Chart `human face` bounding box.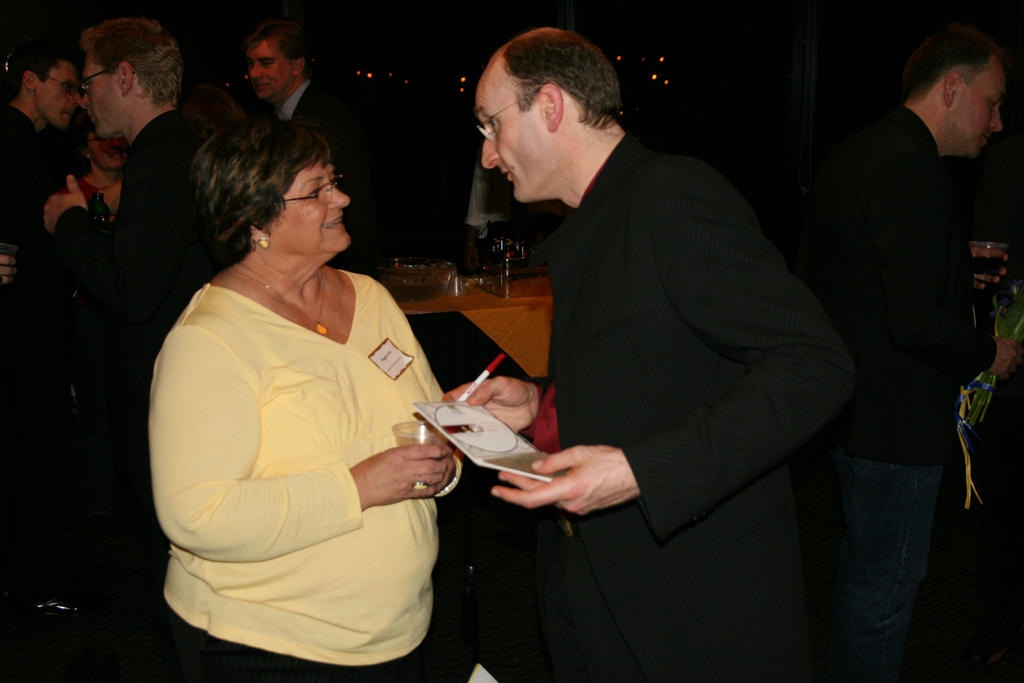
Charted: rect(953, 57, 1008, 157).
